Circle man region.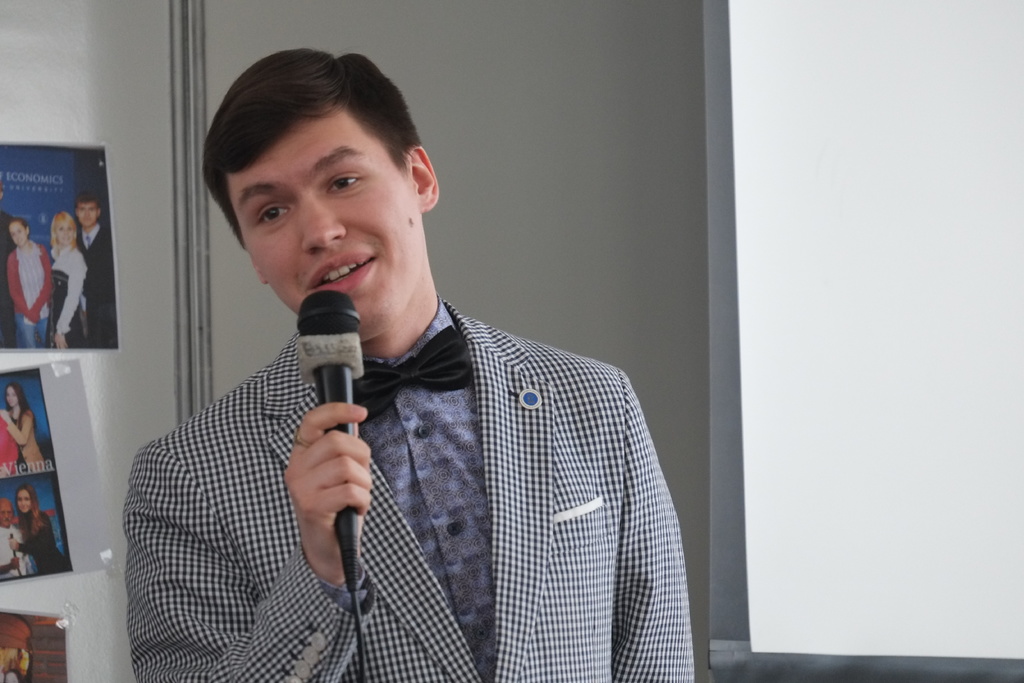
Region: 116 48 697 682.
